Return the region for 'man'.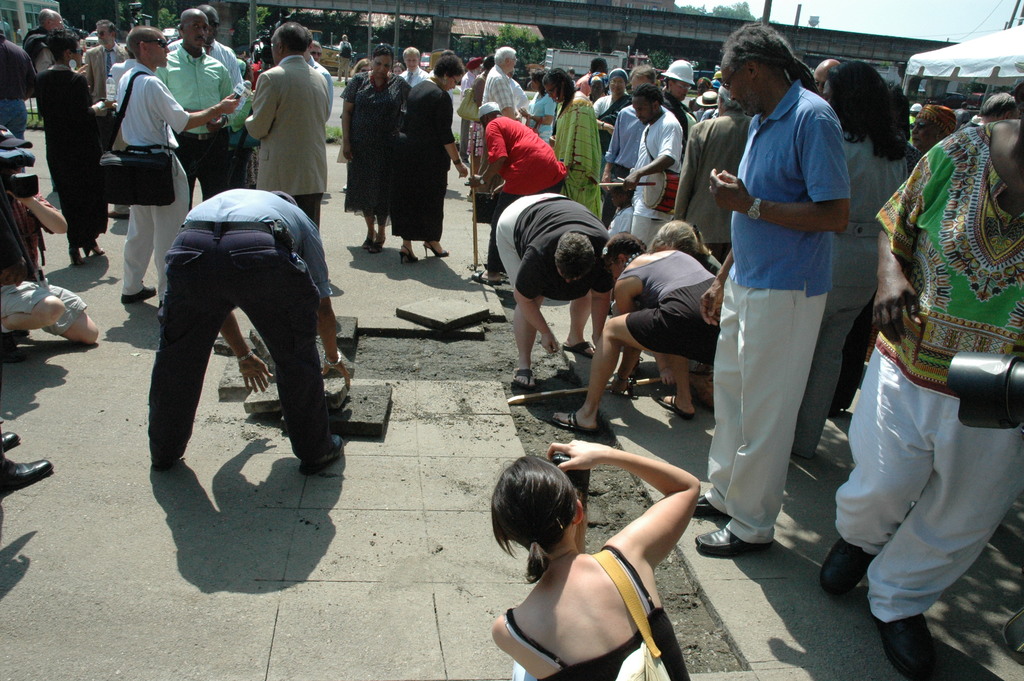
[303,29,332,110].
